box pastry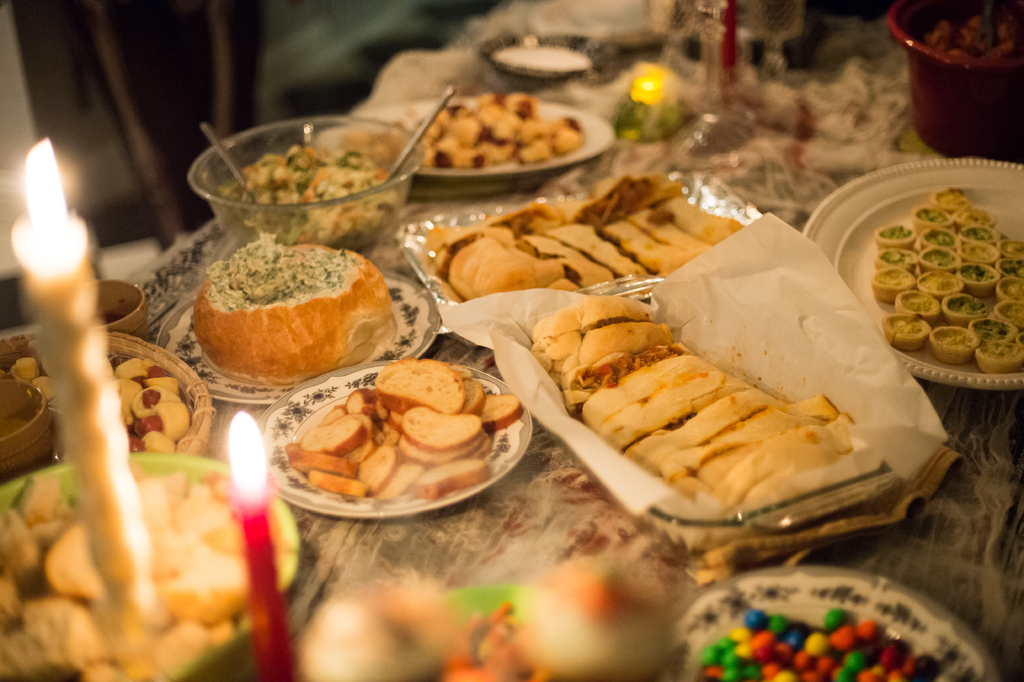
[x1=876, y1=274, x2=913, y2=301]
